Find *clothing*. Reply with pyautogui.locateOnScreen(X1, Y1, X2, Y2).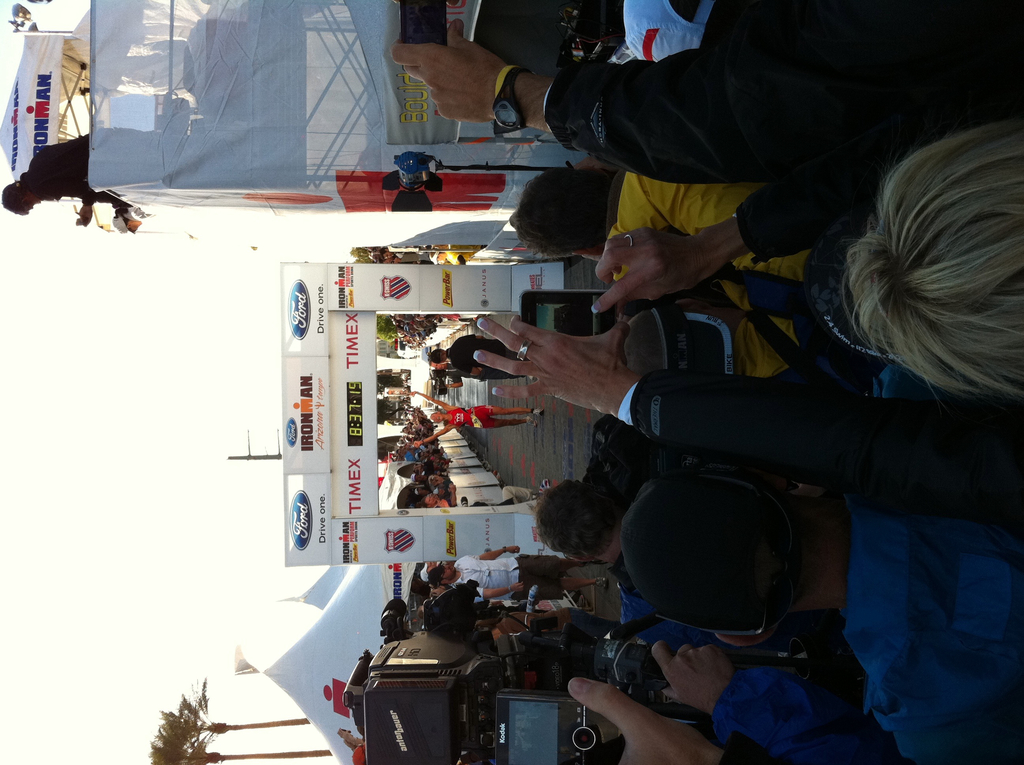
pyautogui.locateOnScreen(451, 327, 522, 391).
